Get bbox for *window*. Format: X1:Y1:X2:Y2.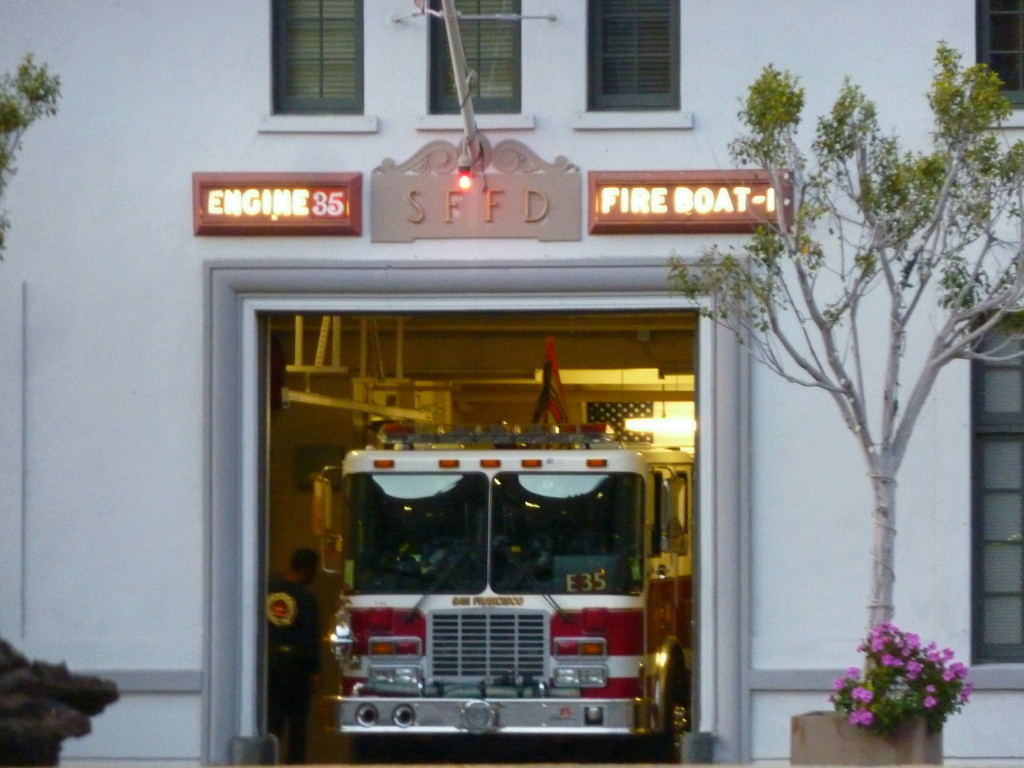
419:0:532:130.
